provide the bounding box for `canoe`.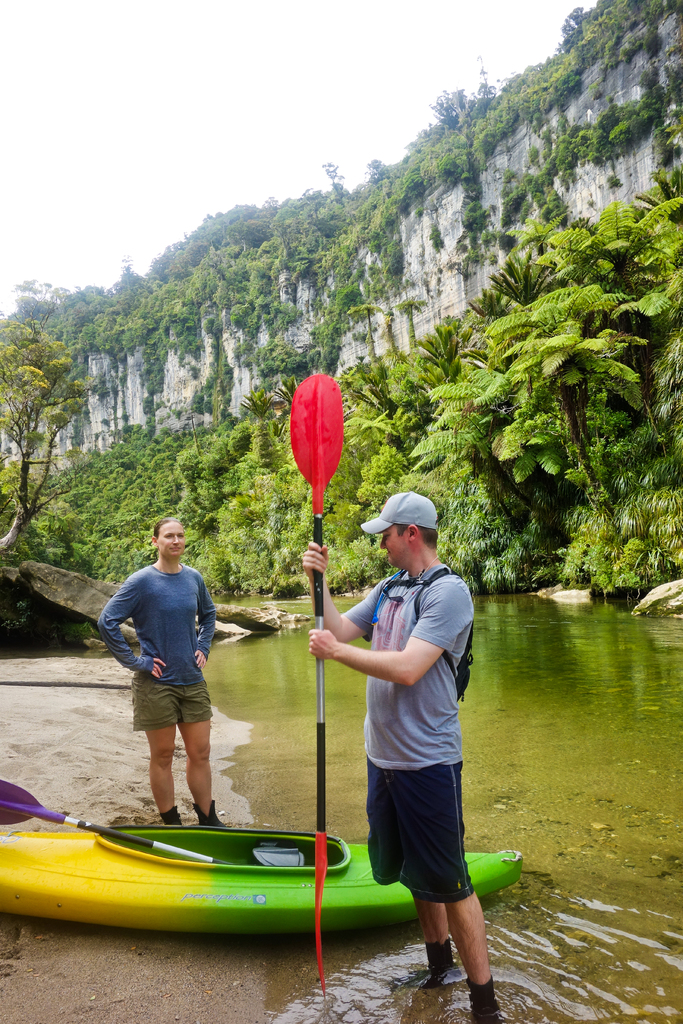
(0, 809, 461, 956).
